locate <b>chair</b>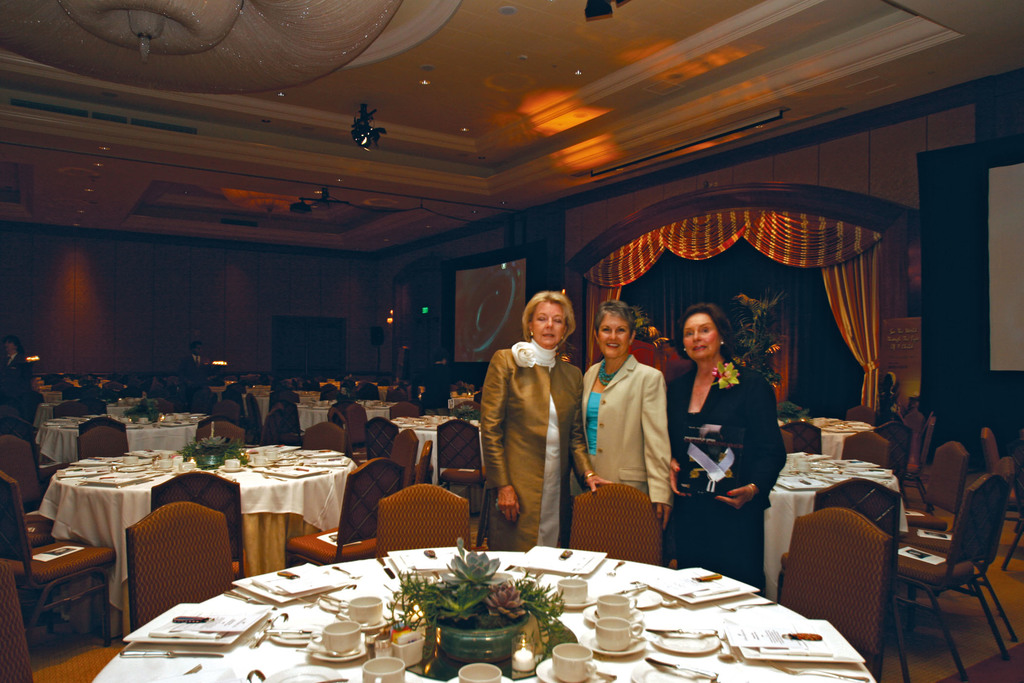
{"left": 900, "top": 445, "right": 967, "bottom": 541}
